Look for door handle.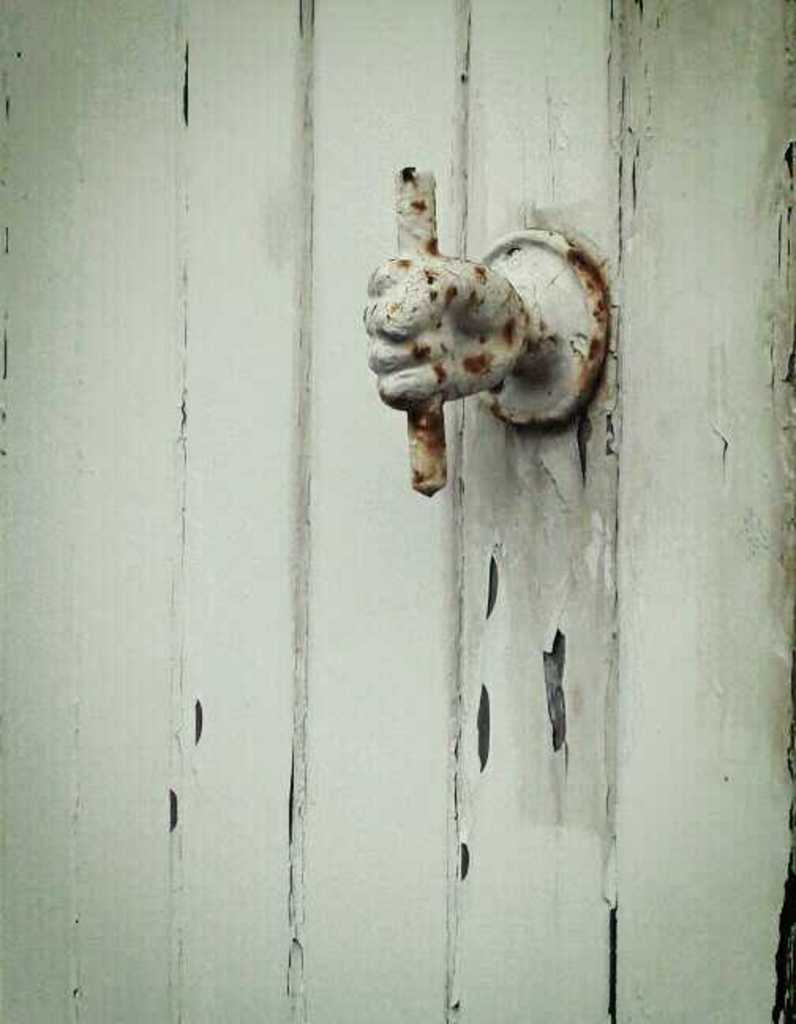
Found: crop(359, 163, 608, 495).
